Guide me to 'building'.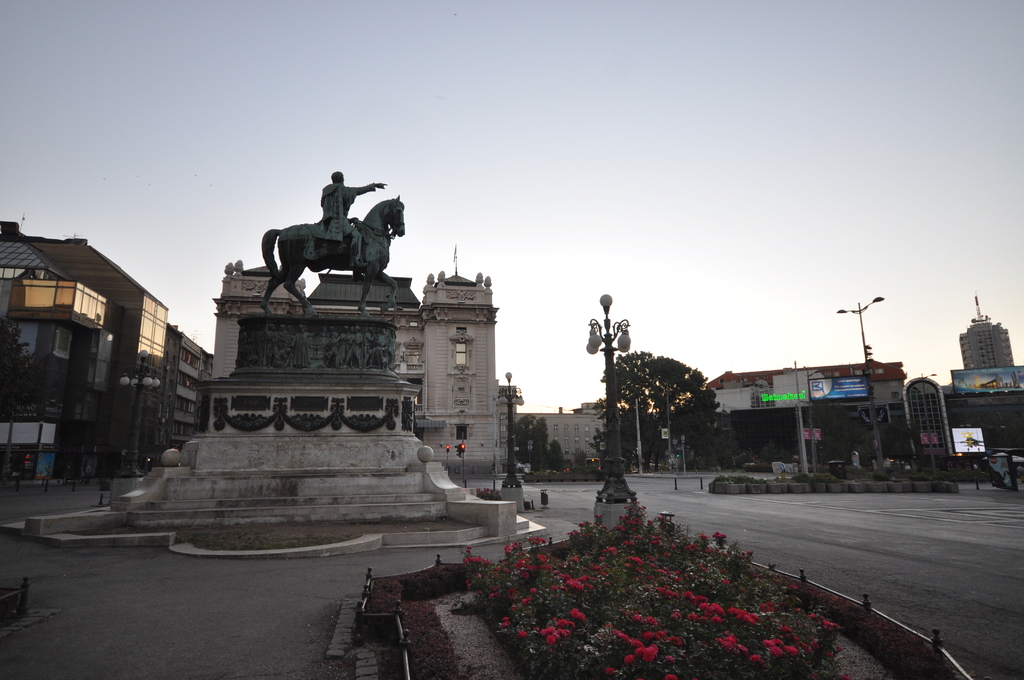
Guidance: <bbox>499, 384, 609, 471</bbox>.
